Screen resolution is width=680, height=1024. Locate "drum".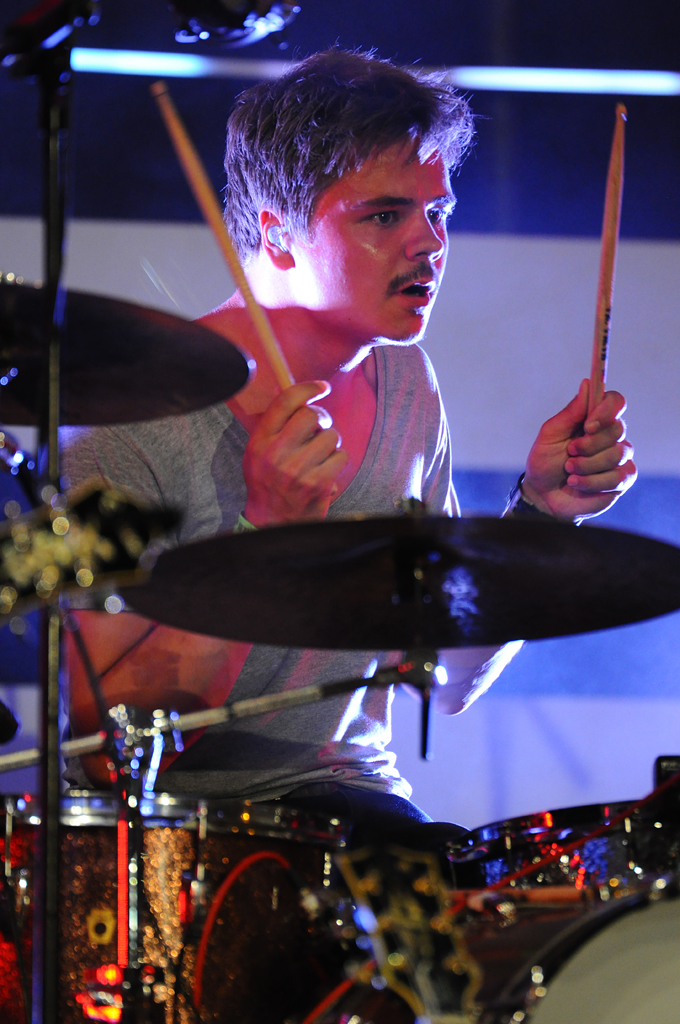
12, 329, 679, 1000.
